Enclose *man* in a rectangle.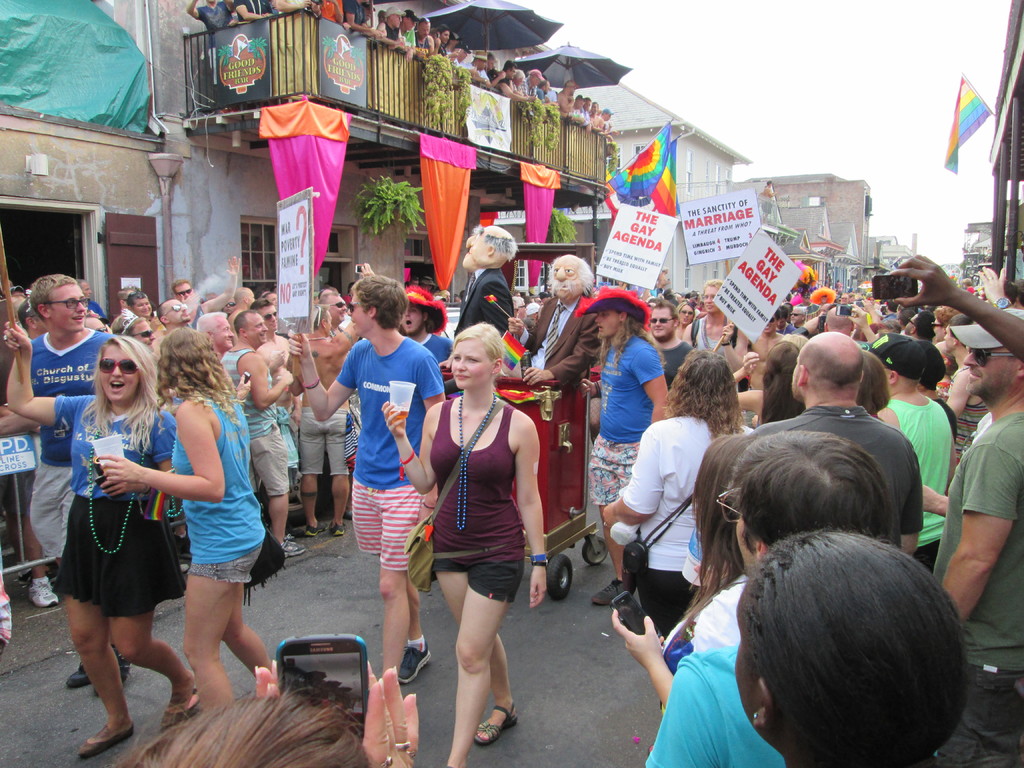
bbox=(223, 312, 306, 559).
